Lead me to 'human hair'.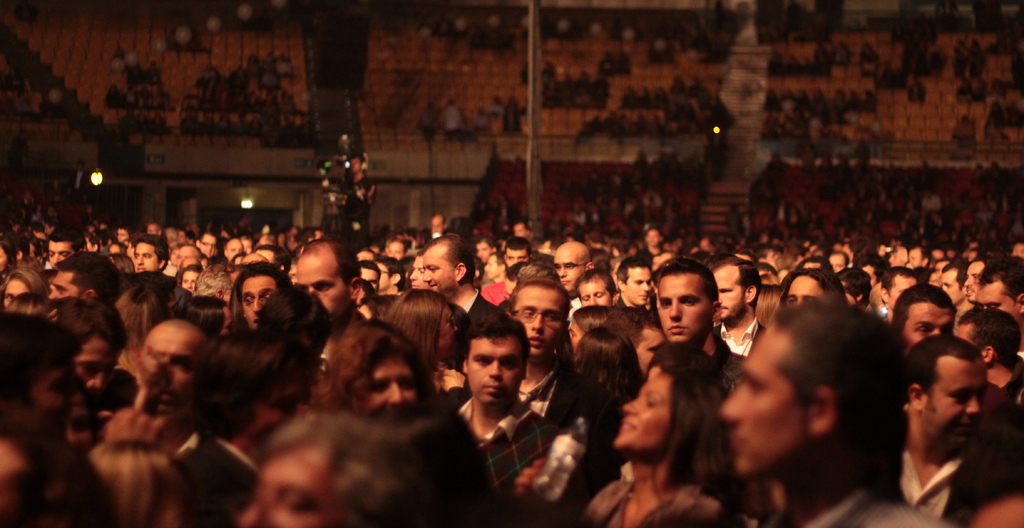
Lead to <bbox>0, 265, 49, 292</bbox>.
